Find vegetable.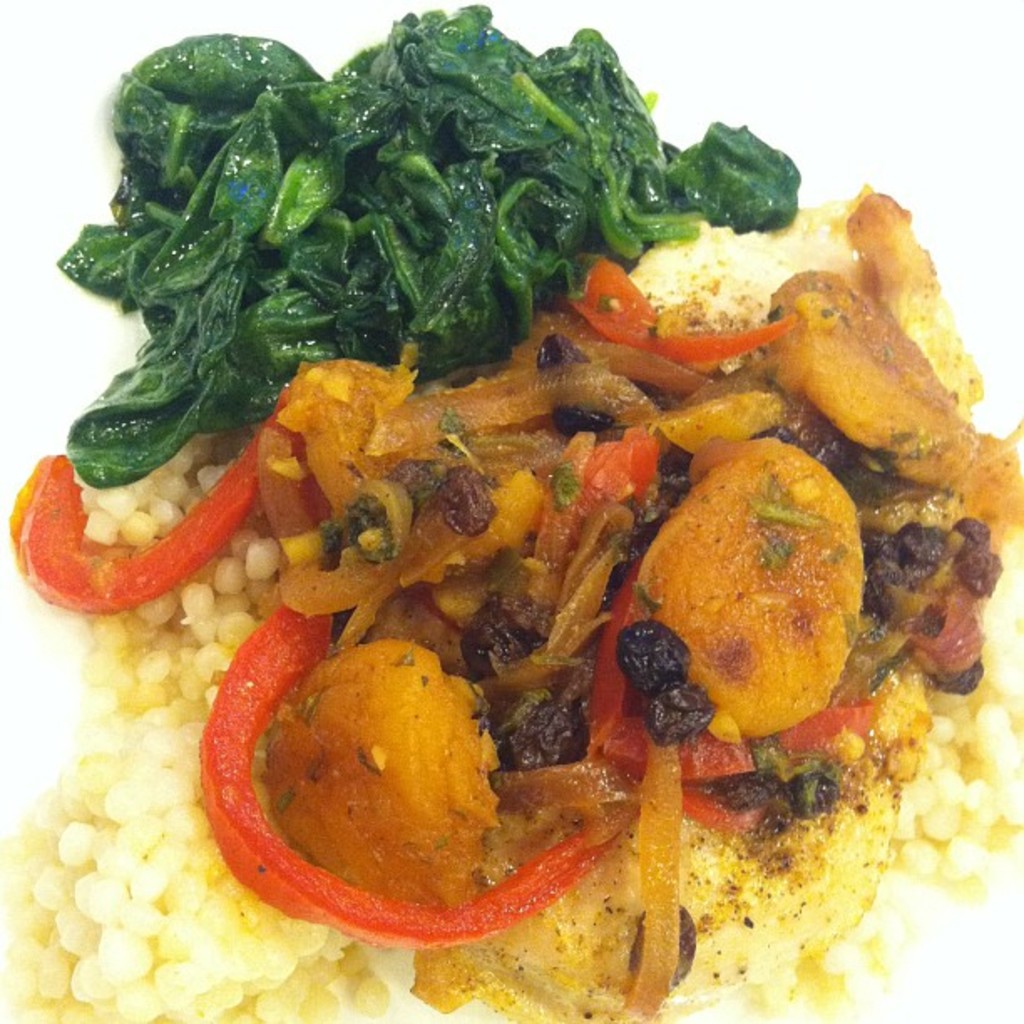
x1=567, y1=261, x2=800, y2=366.
